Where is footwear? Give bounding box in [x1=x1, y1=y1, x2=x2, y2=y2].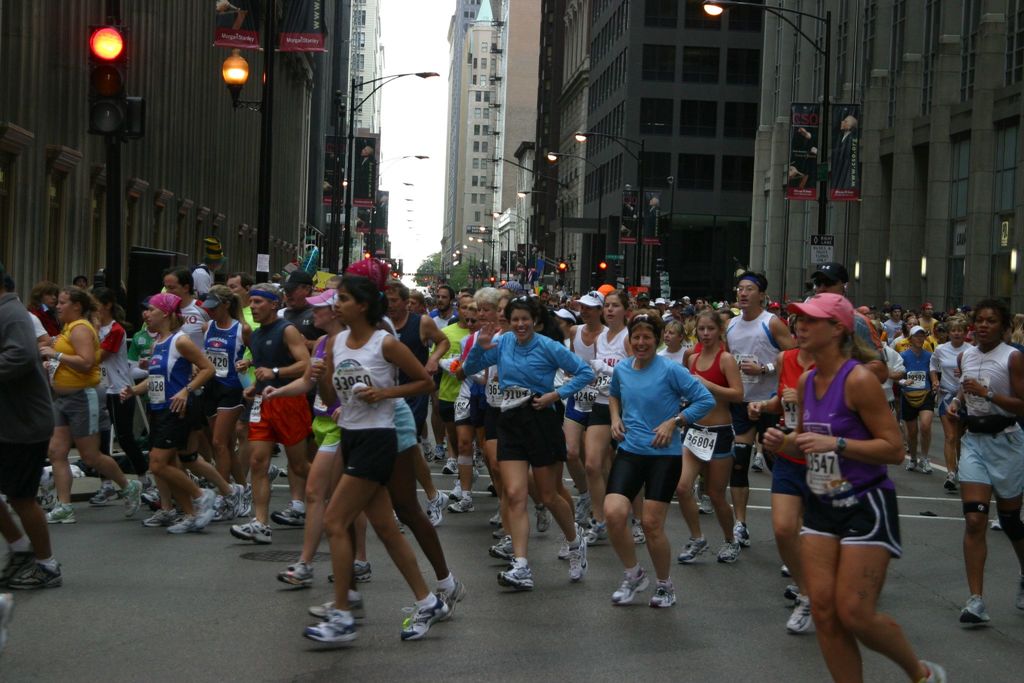
[x1=553, y1=545, x2=566, y2=559].
